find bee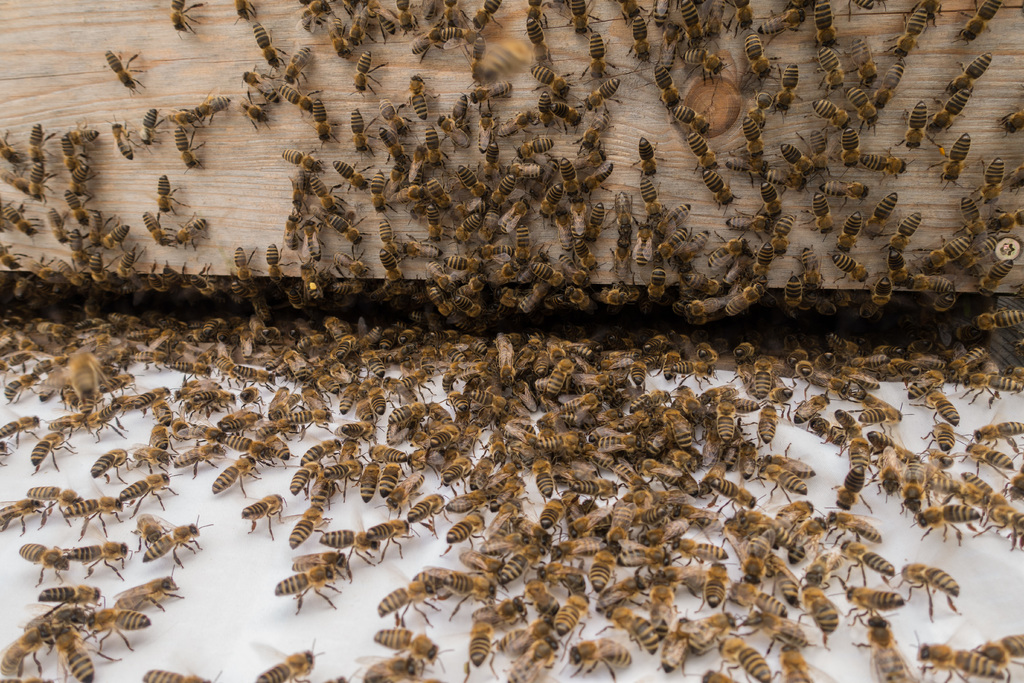
detection(495, 263, 522, 284)
